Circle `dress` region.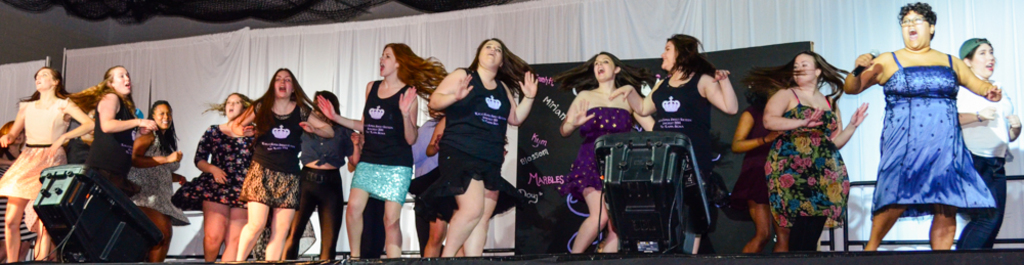
Region: {"left": 653, "top": 67, "right": 710, "bottom": 192}.
